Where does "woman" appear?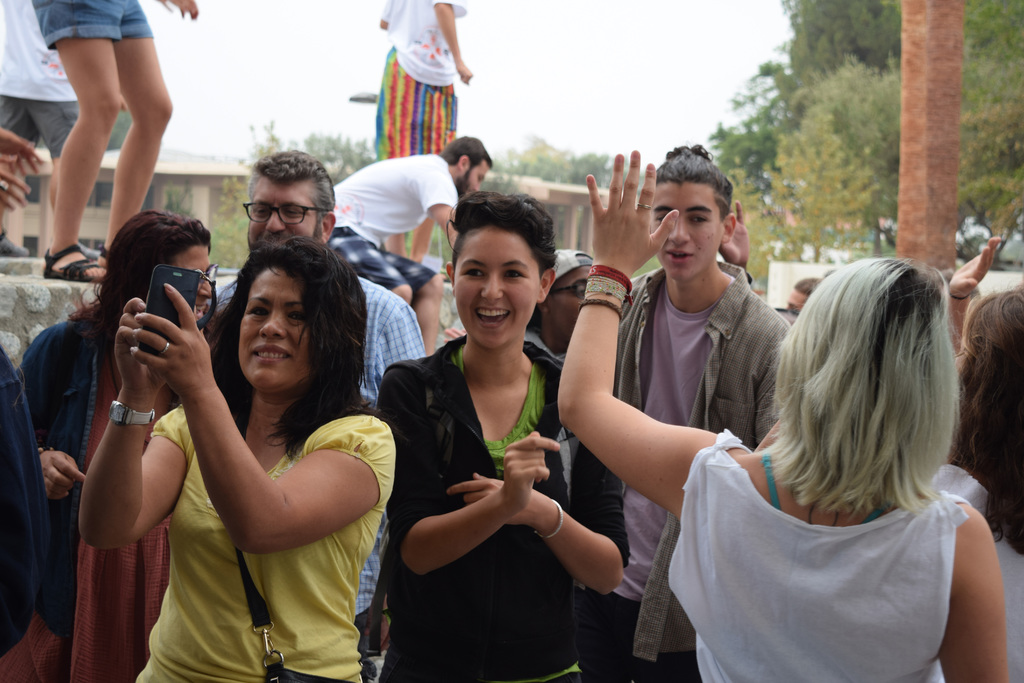
Appears at 552/148/1011/682.
